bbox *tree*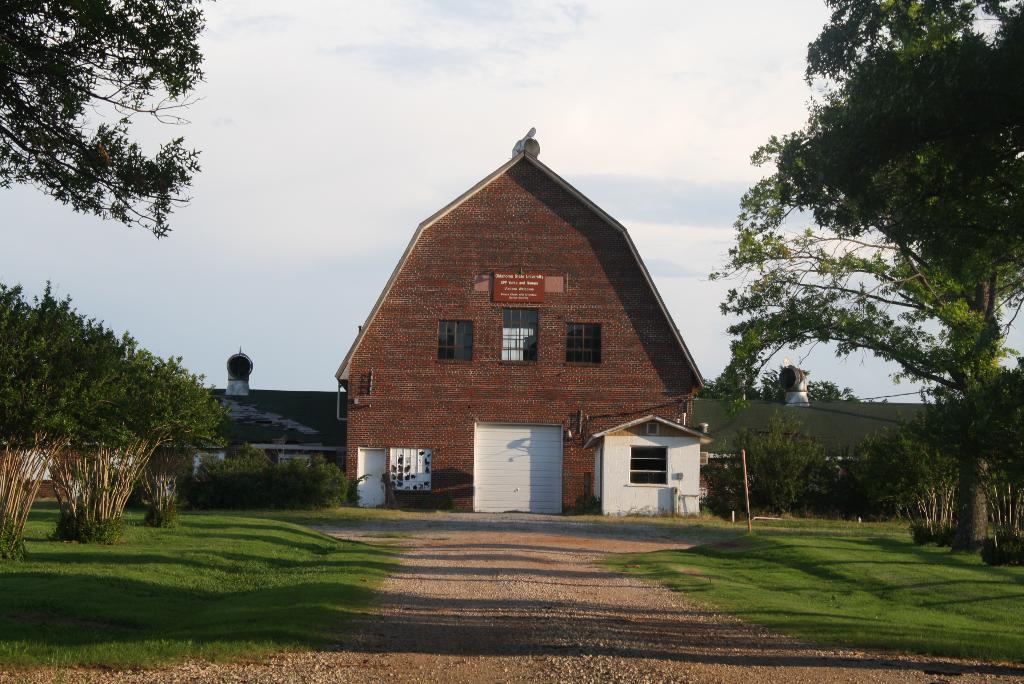
<box>714,40,995,538</box>
